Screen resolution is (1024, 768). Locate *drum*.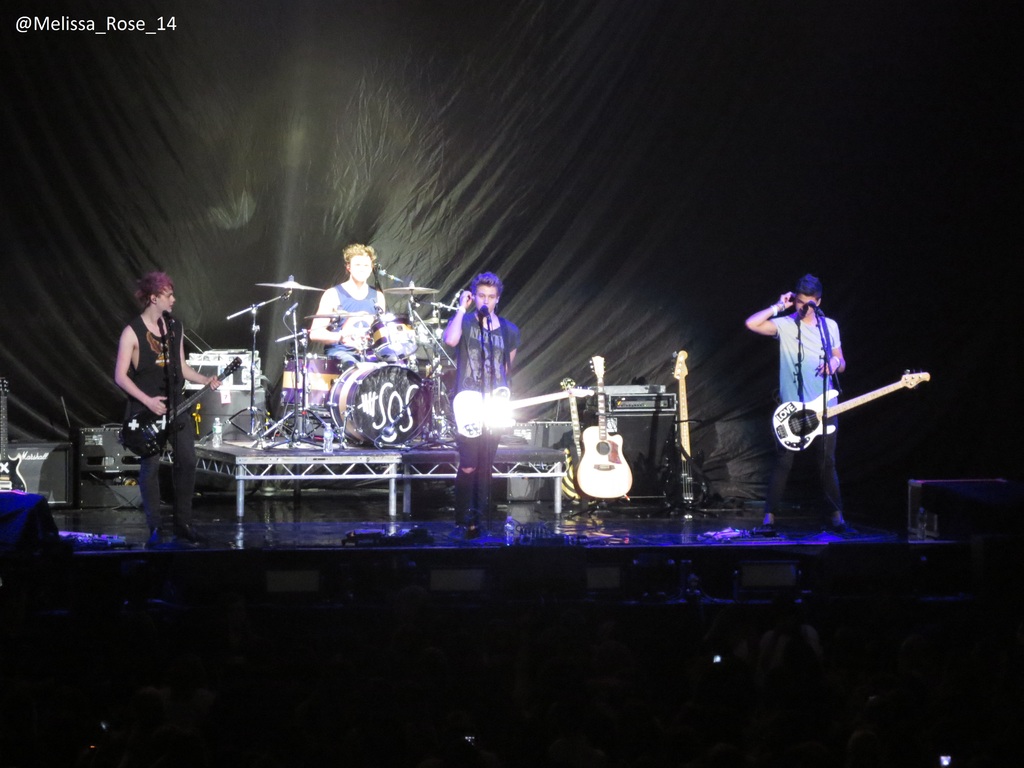
[328,359,434,449].
